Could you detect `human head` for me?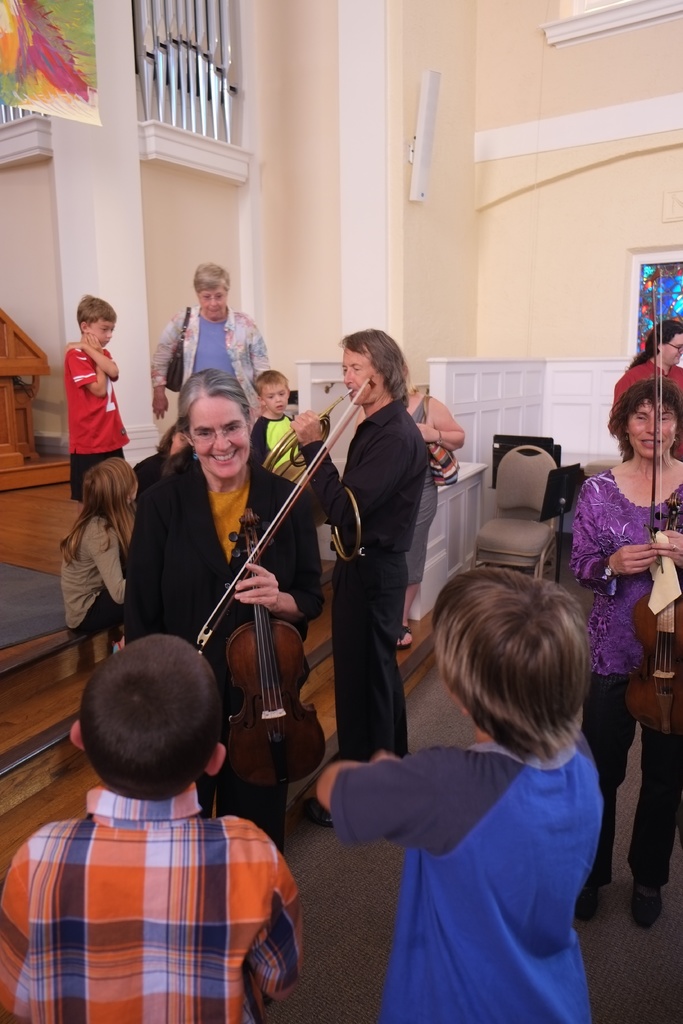
Detection result: select_region(195, 263, 231, 316).
